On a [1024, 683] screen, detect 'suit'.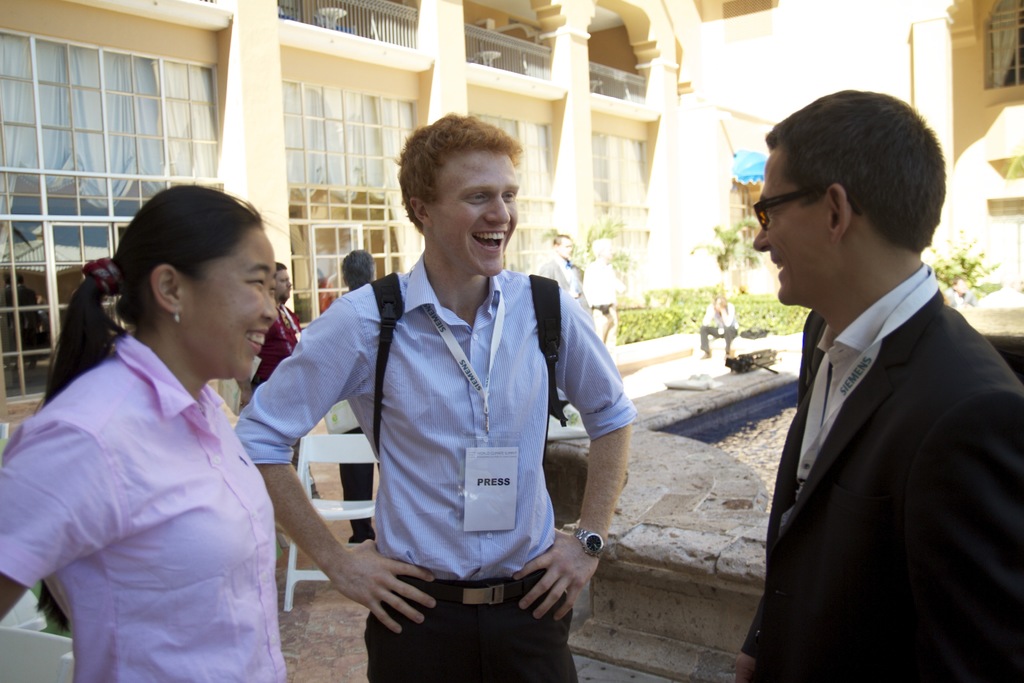
[x1=730, y1=161, x2=1019, y2=679].
